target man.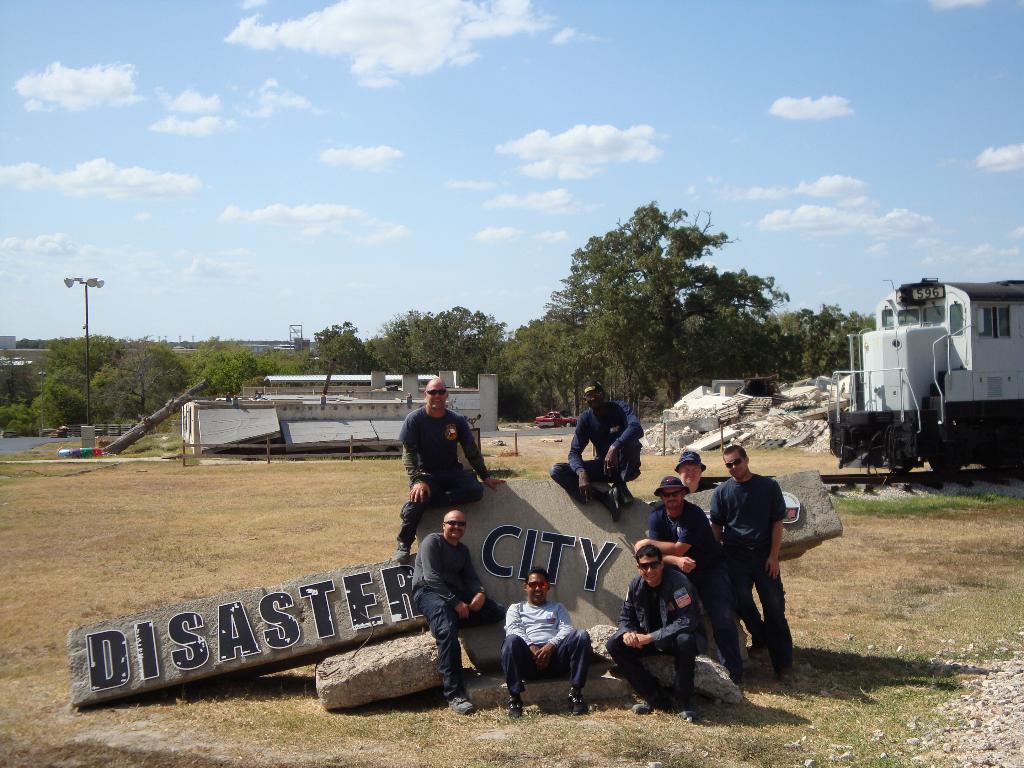
Target region: {"x1": 641, "y1": 477, "x2": 746, "y2": 691}.
